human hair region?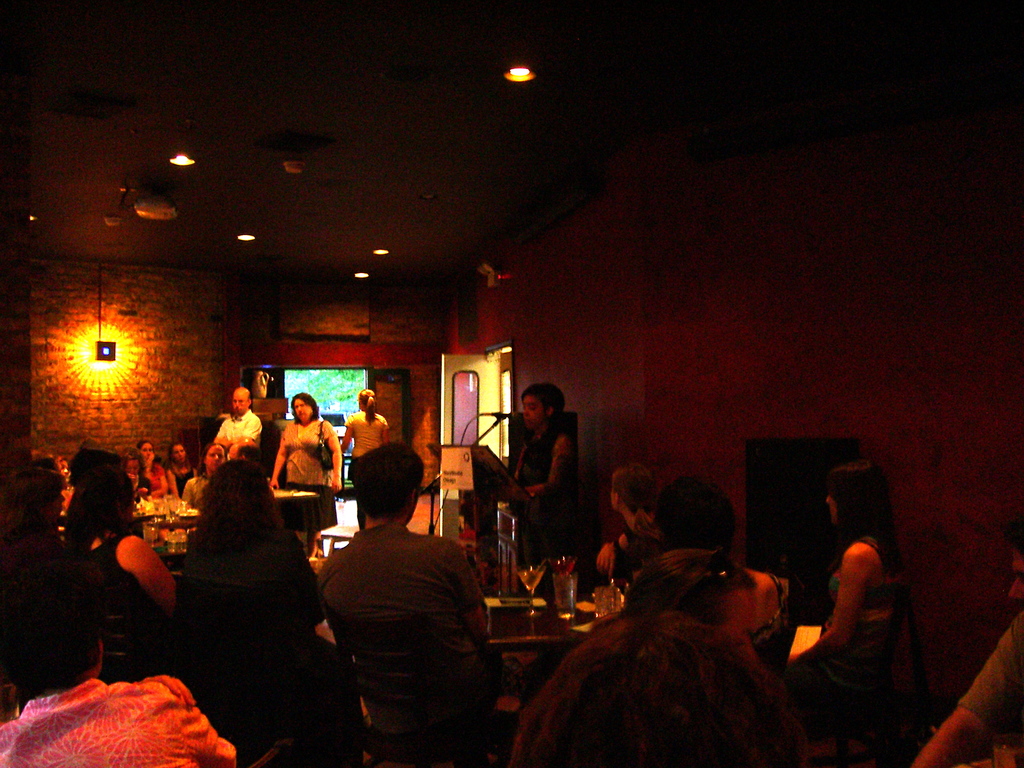
bbox(0, 568, 110, 699)
